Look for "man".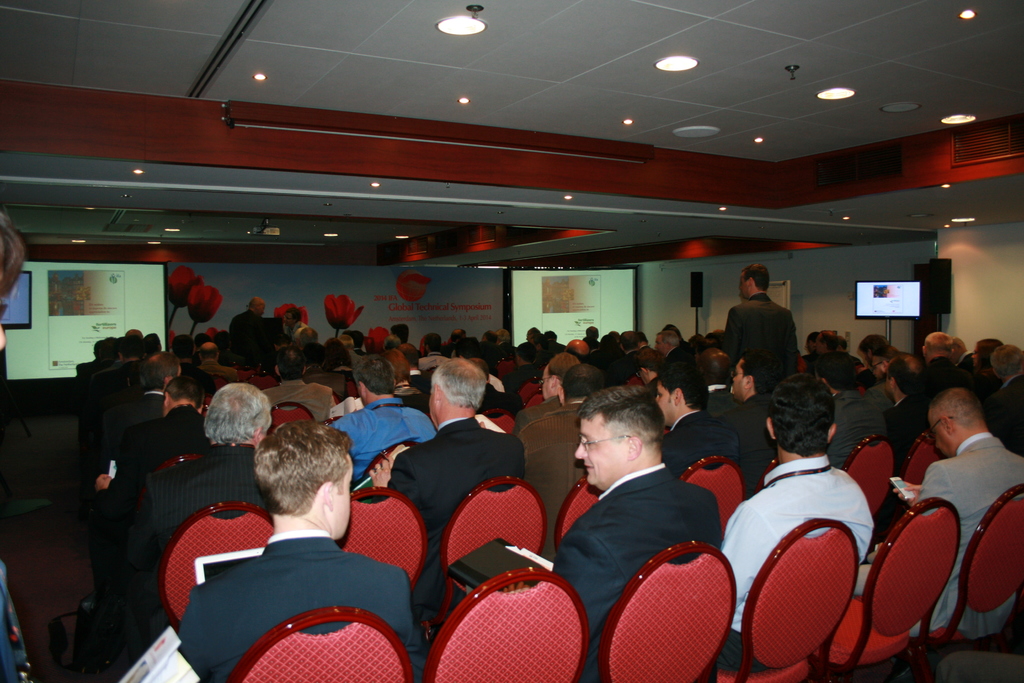
Found: {"x1": 94, "y1": 381, "x2": 206, "y2": 488}.
